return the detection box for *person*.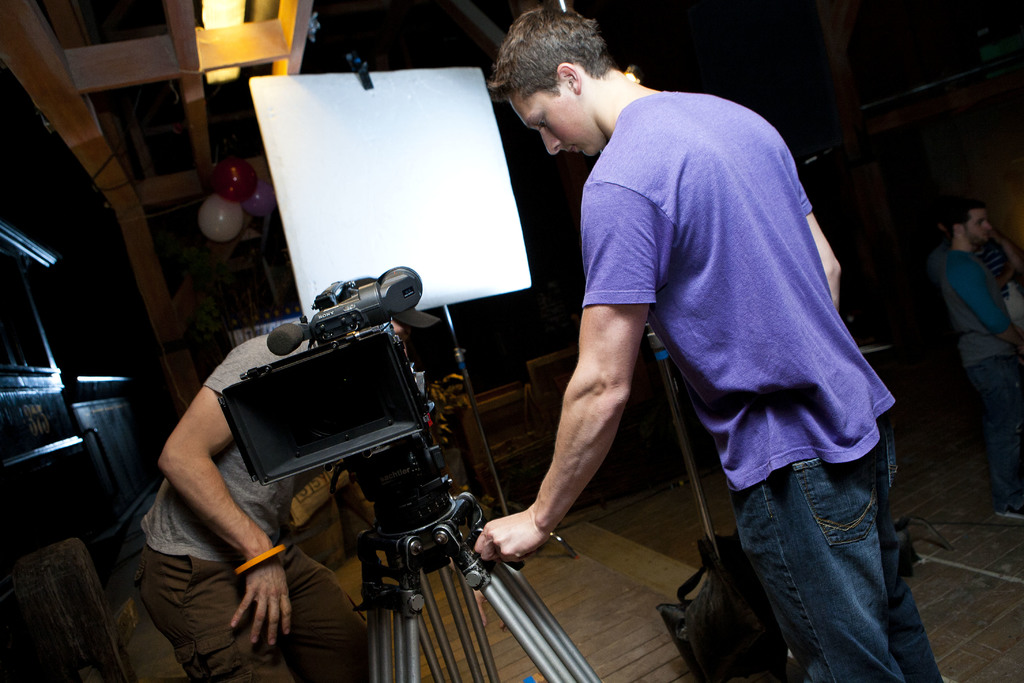
<region>134, 300, 451, 682</region>.
